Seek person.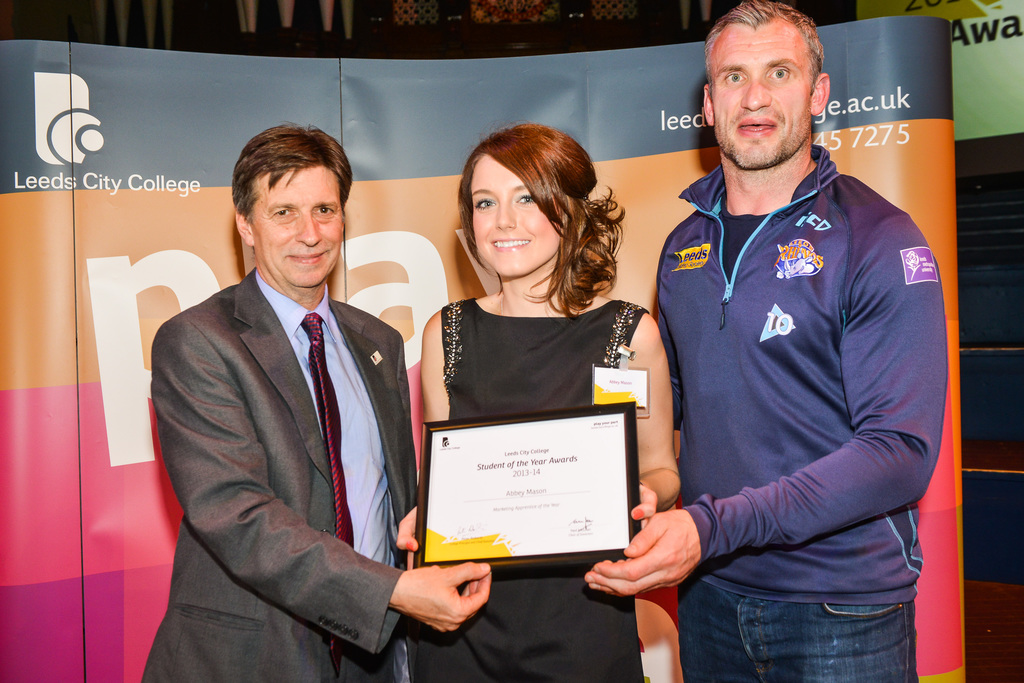
[391, 118, 682, 682].
